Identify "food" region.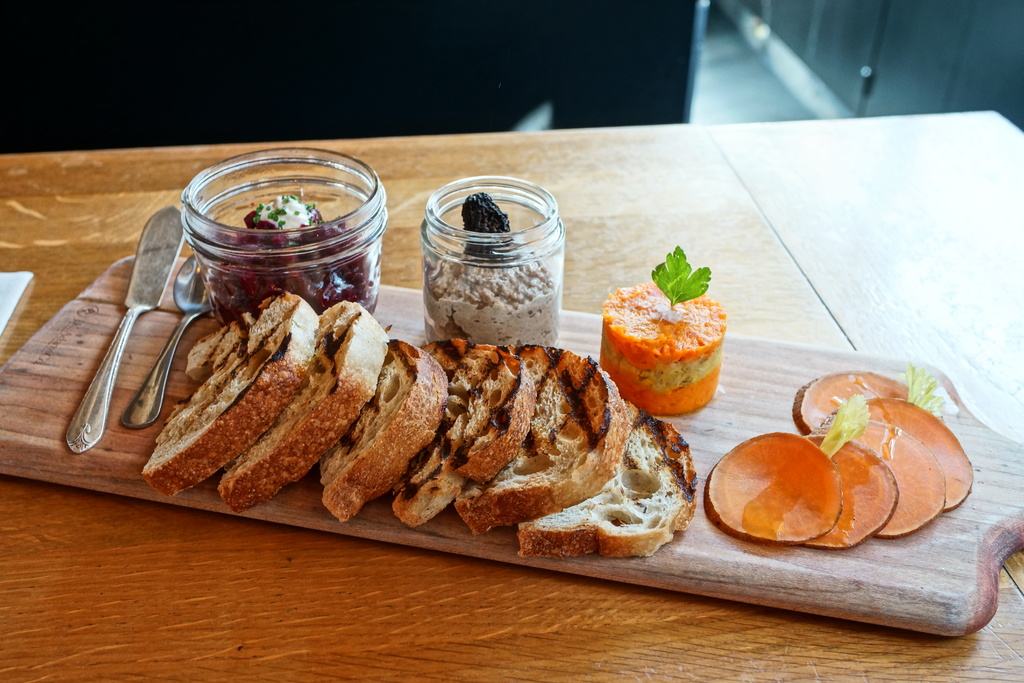
Region: bbox(222, 292, 401, 516).
